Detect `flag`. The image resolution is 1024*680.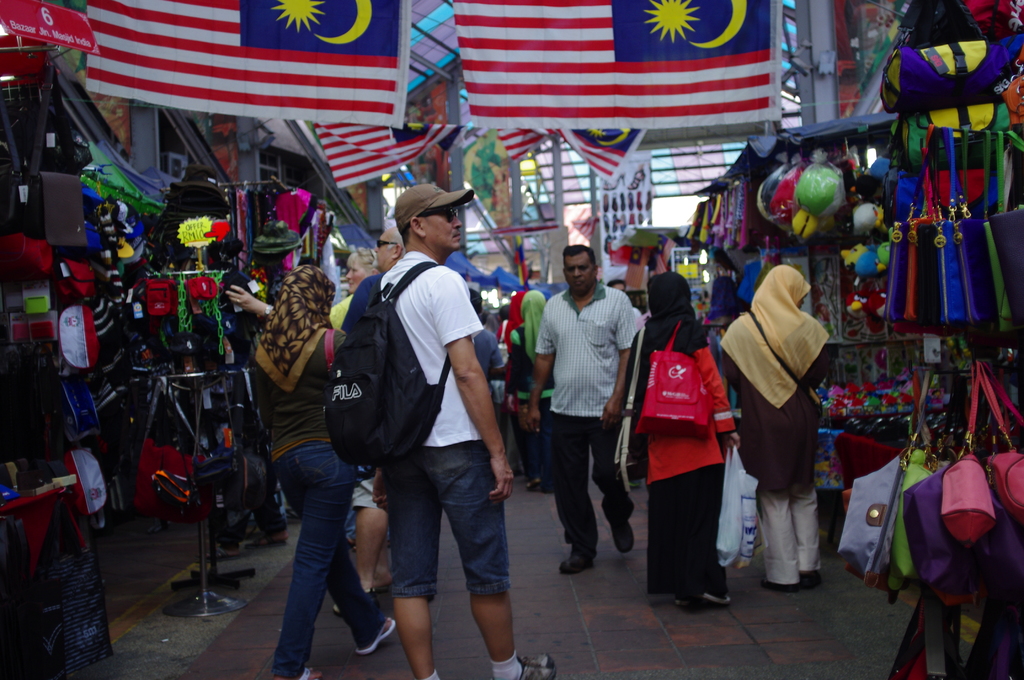
[x1=463, y1=0, x2=785, y2=126].
